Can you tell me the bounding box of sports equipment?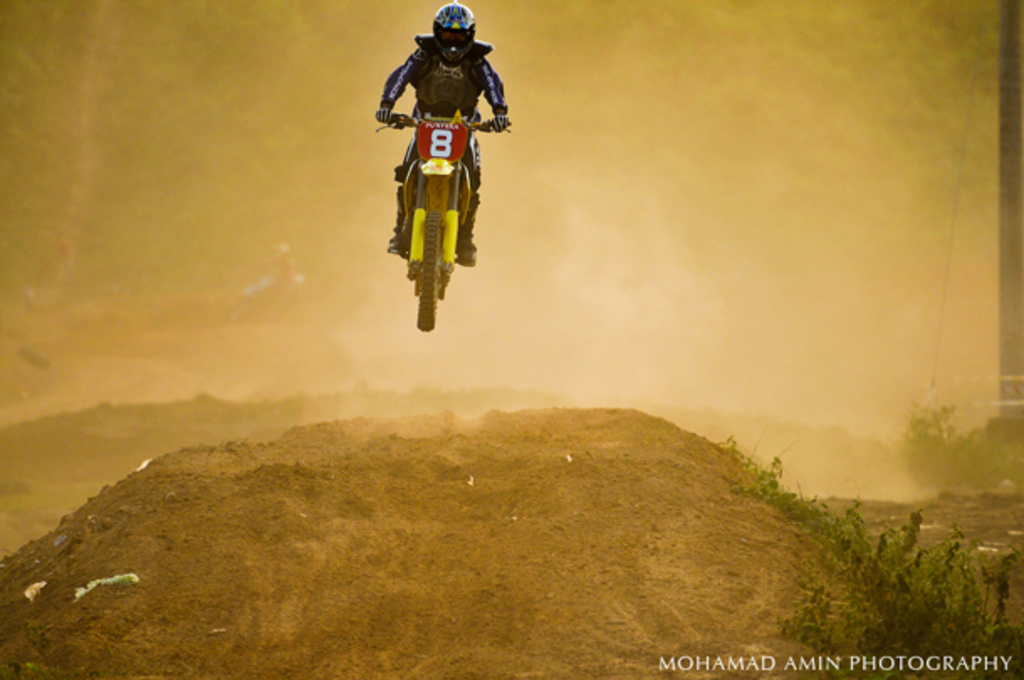
<box>433,3,477,64</box>.
